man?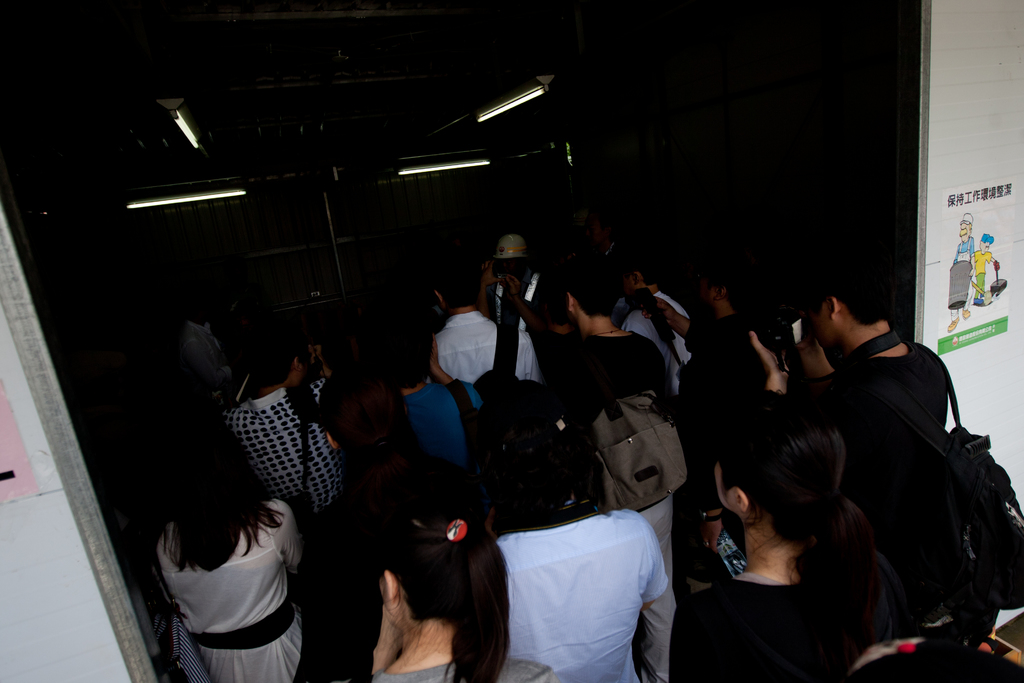
rect(347, 302, 478, 490)
